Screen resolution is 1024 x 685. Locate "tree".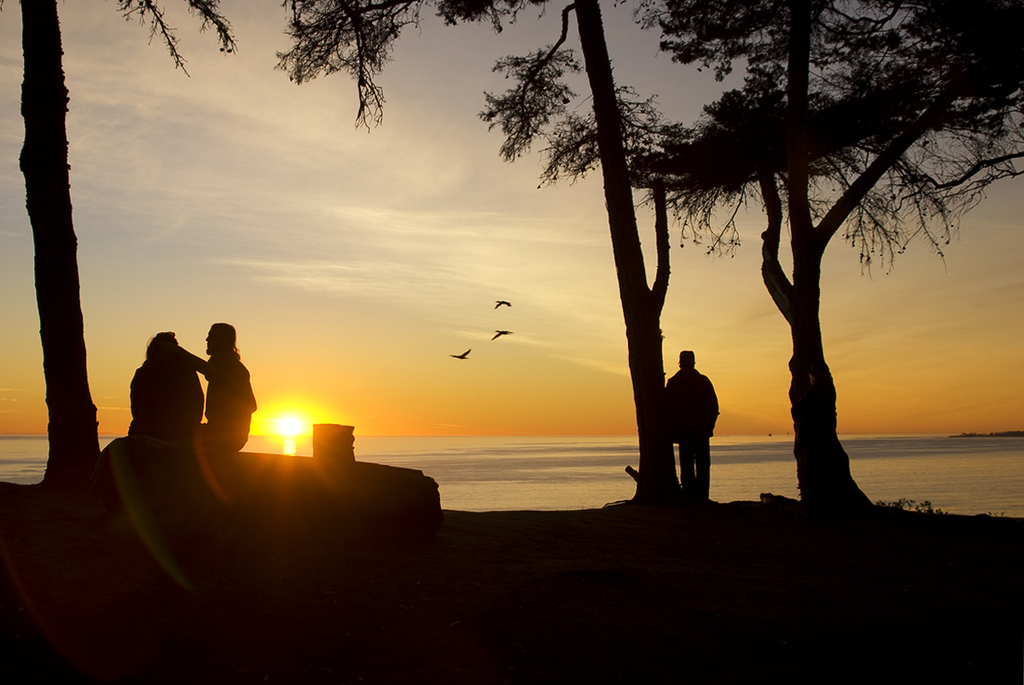
(10,0,234,509).
